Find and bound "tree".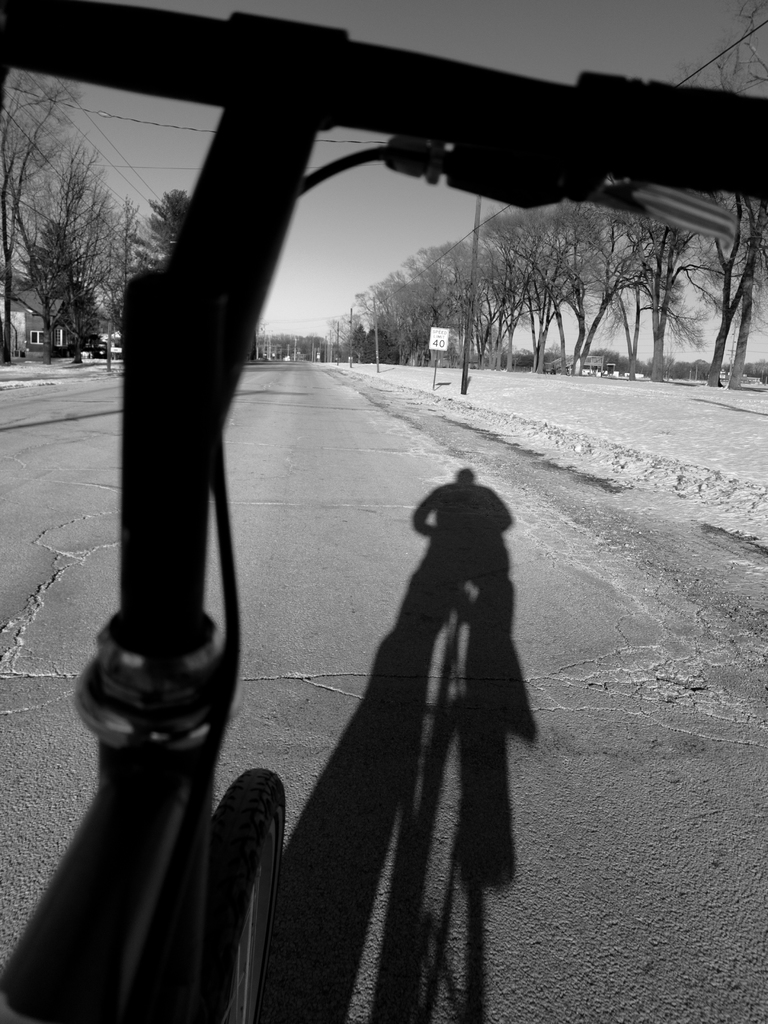
Bound: box=[567, 198, 656, 381].
